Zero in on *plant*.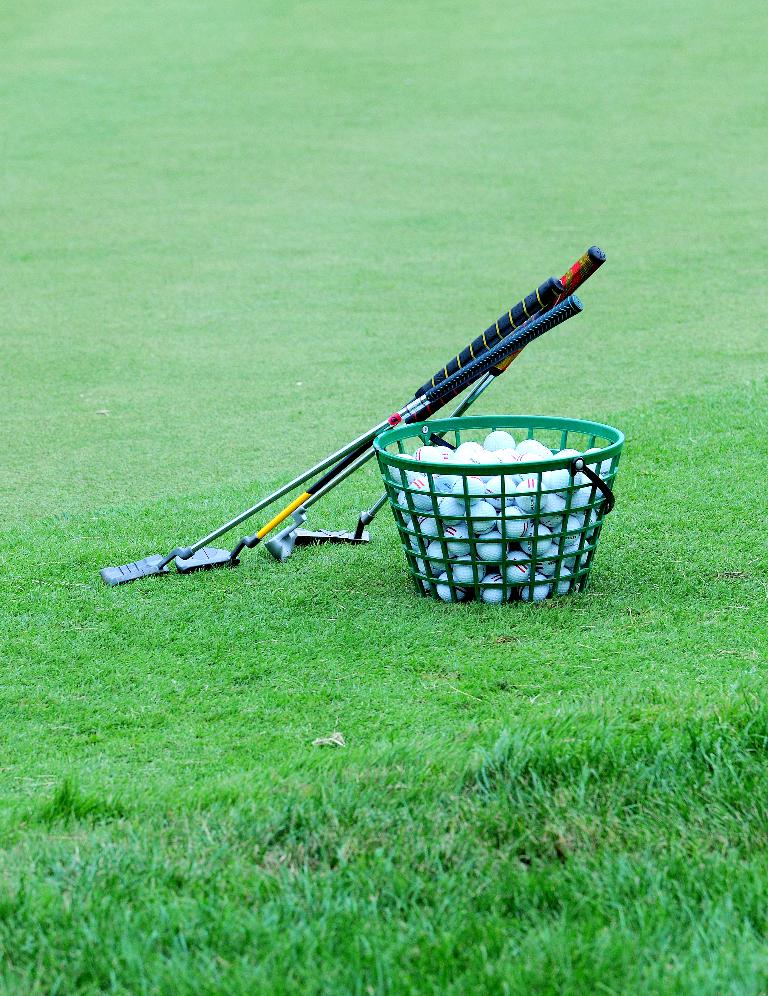
Zeroed in: bbox=[0, 0, 767, 995].
